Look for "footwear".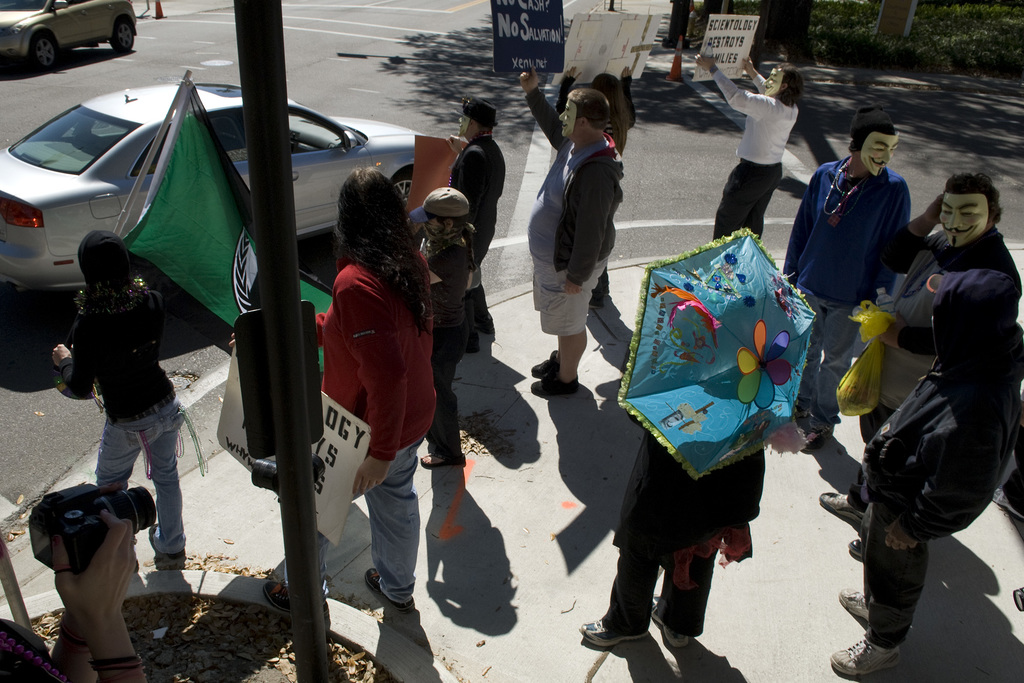
Found: [x1=463, y1=291, x2=477, y2=352].
